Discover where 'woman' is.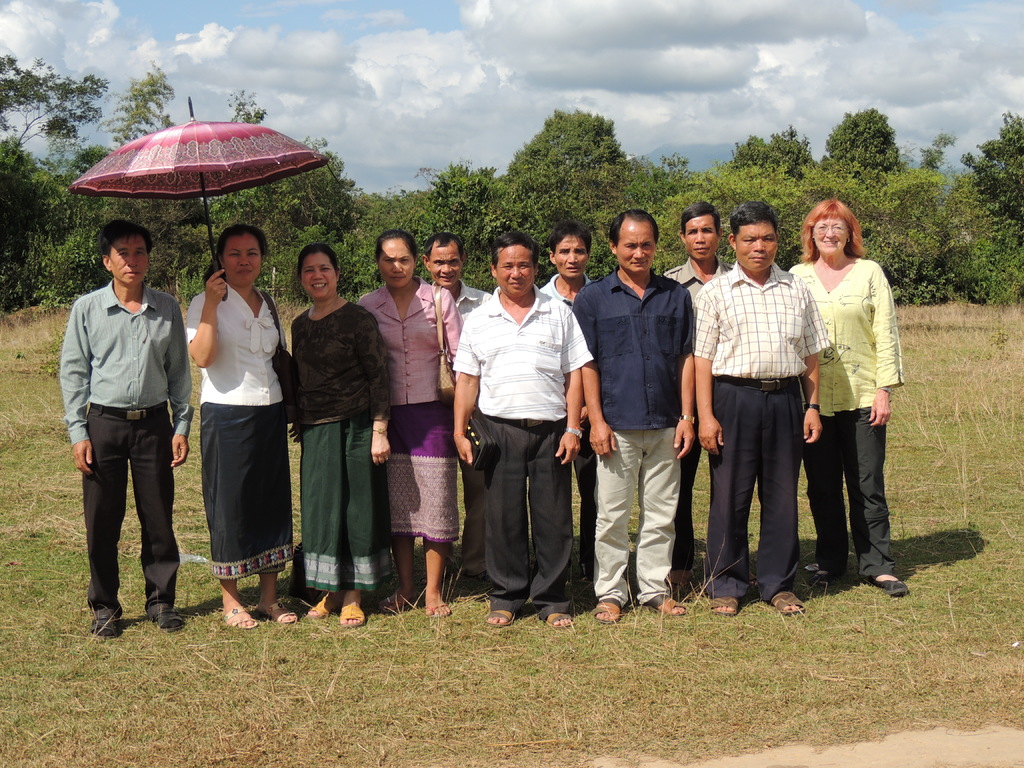
Discovered at Rect(809, 211, 908, 607).
